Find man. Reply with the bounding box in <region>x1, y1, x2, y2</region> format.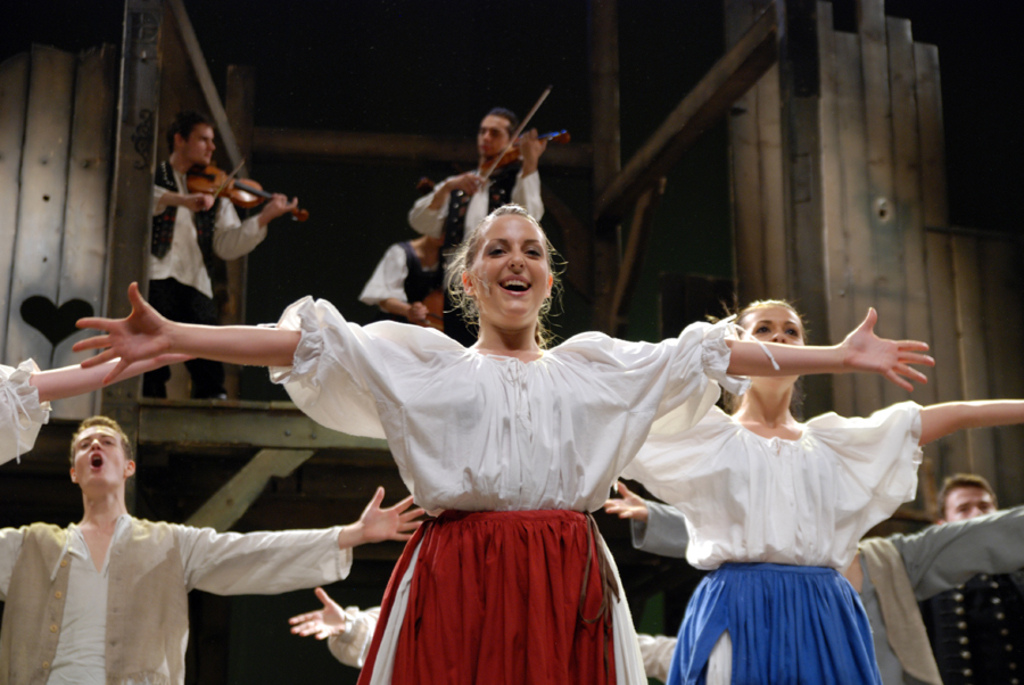
<region>152, 110, 298, 404</region>.
